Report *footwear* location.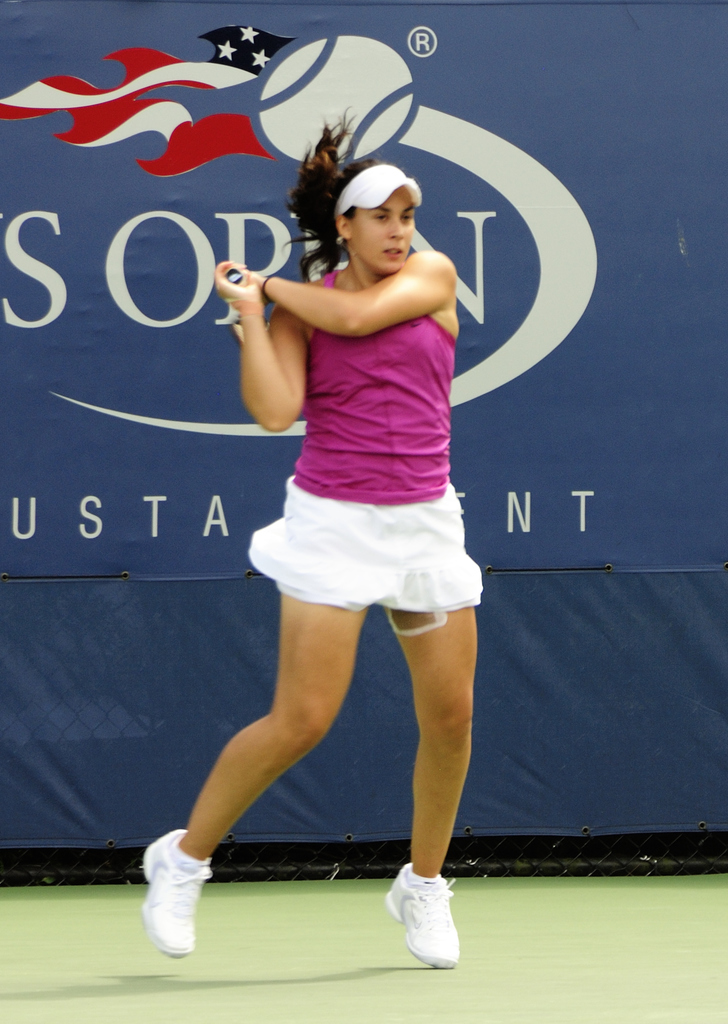
Report: x1=378, y1=858, x2=462, y2=965.
